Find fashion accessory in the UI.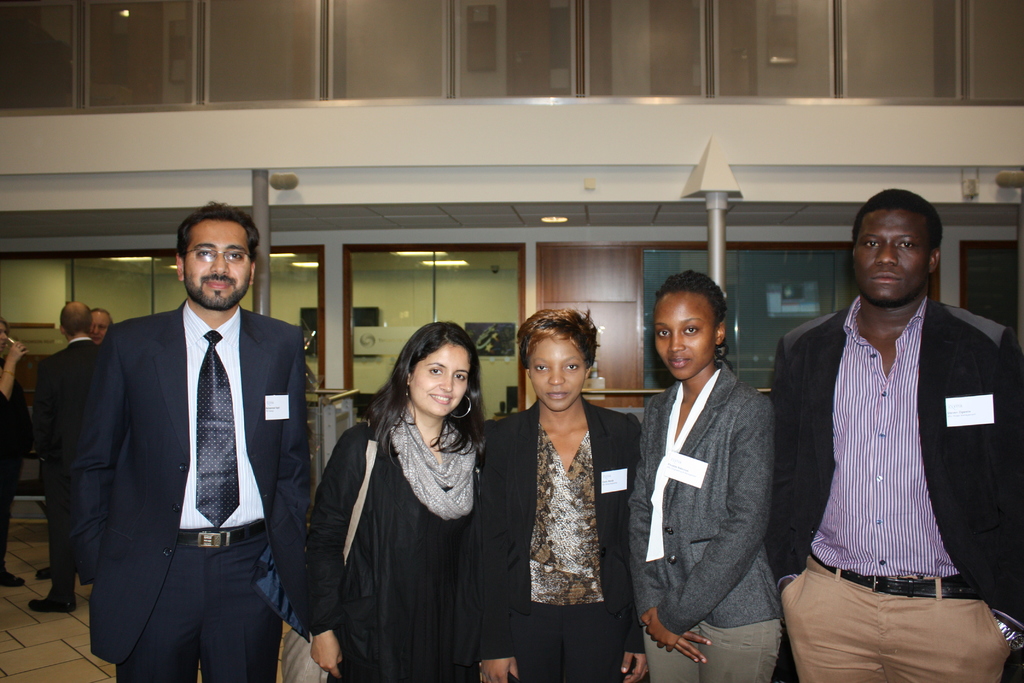
UI element at <box>176,518,266,548</box>.
